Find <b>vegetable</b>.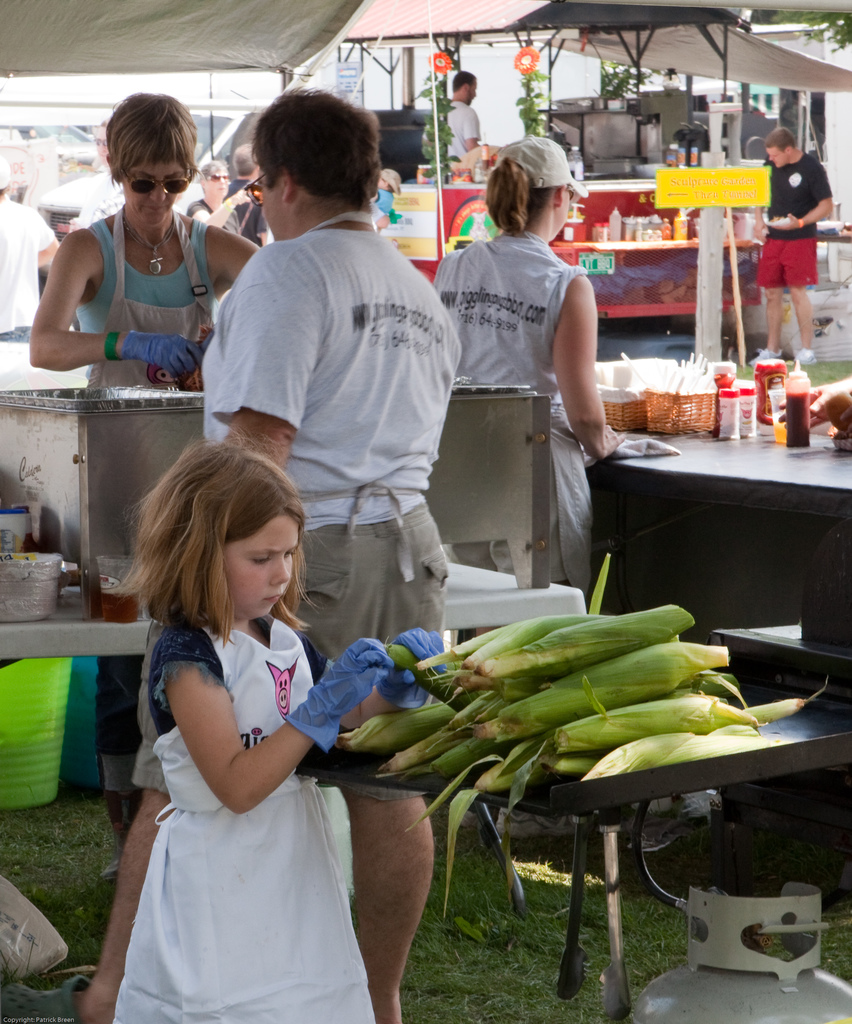
left=553, top=676, right=759, bottom=746.
